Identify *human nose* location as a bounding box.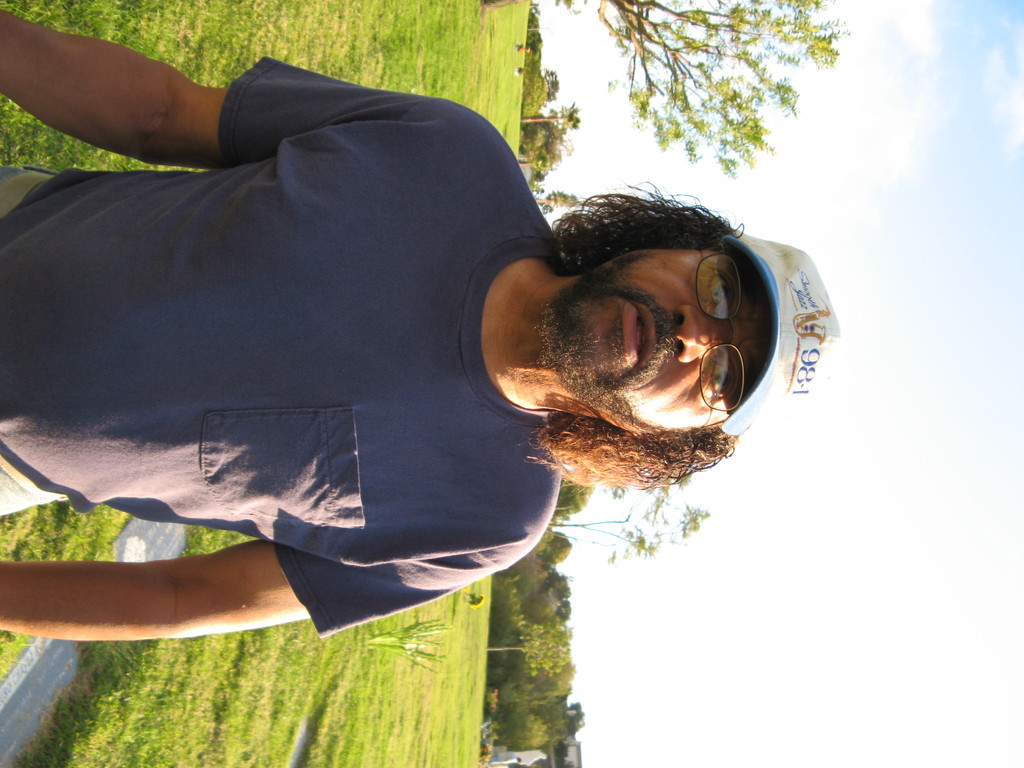
bbox(671, 303, 730, 367).
